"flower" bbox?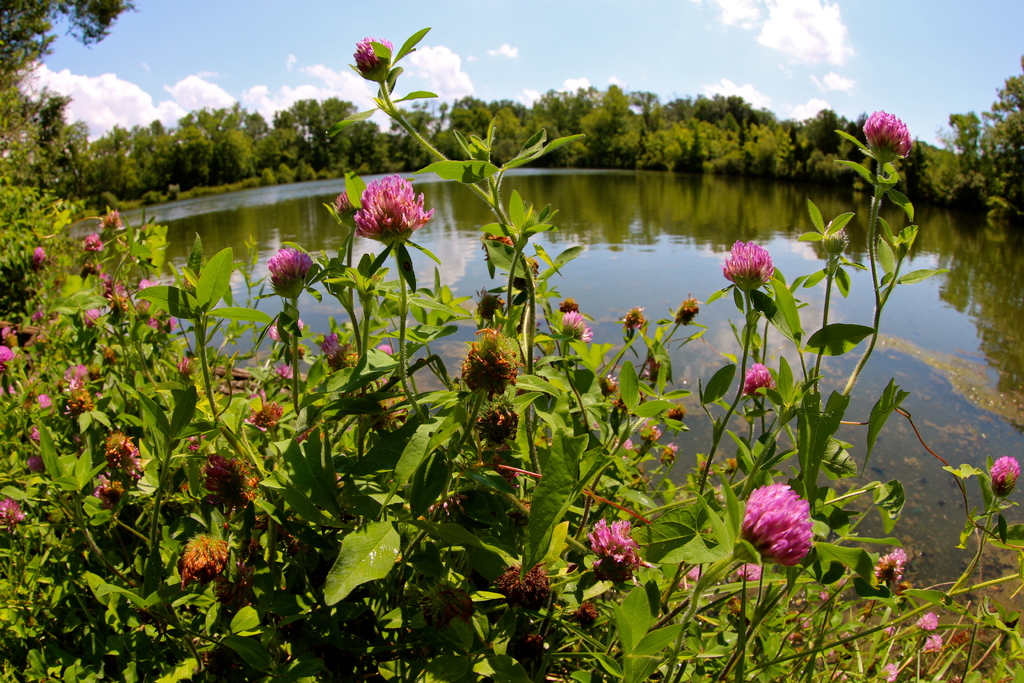
bbox=(77, 309, 102, 331)
